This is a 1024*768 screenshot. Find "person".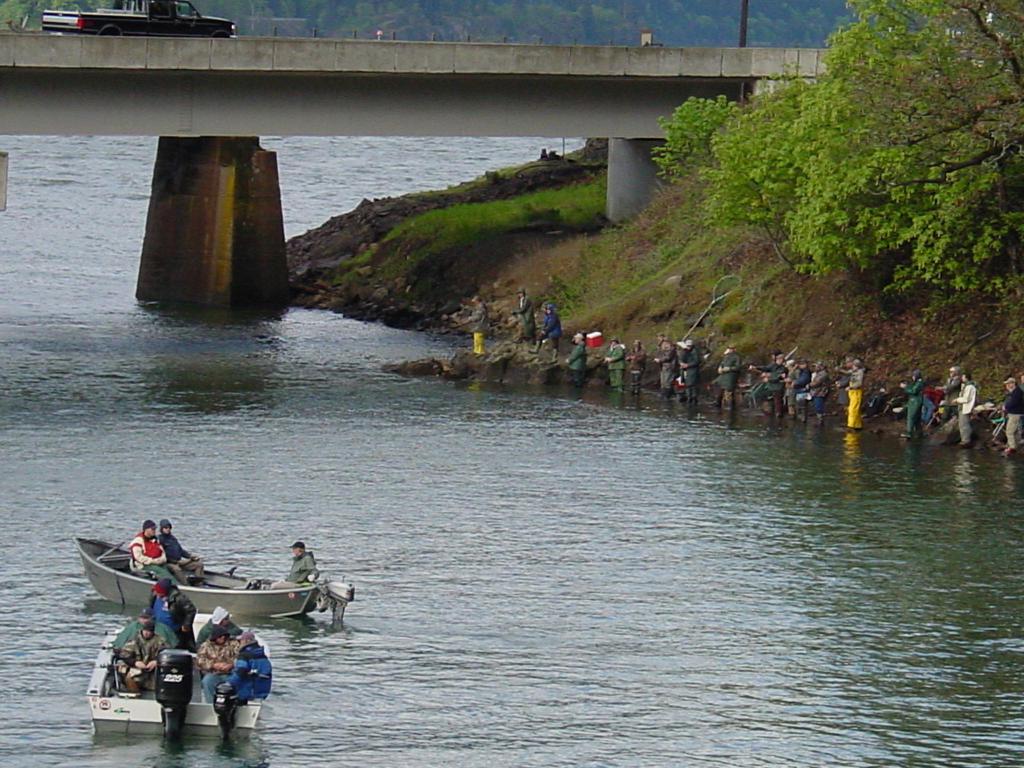
Bounding box: x1=116 y1=616 x2=174 y2=696.
